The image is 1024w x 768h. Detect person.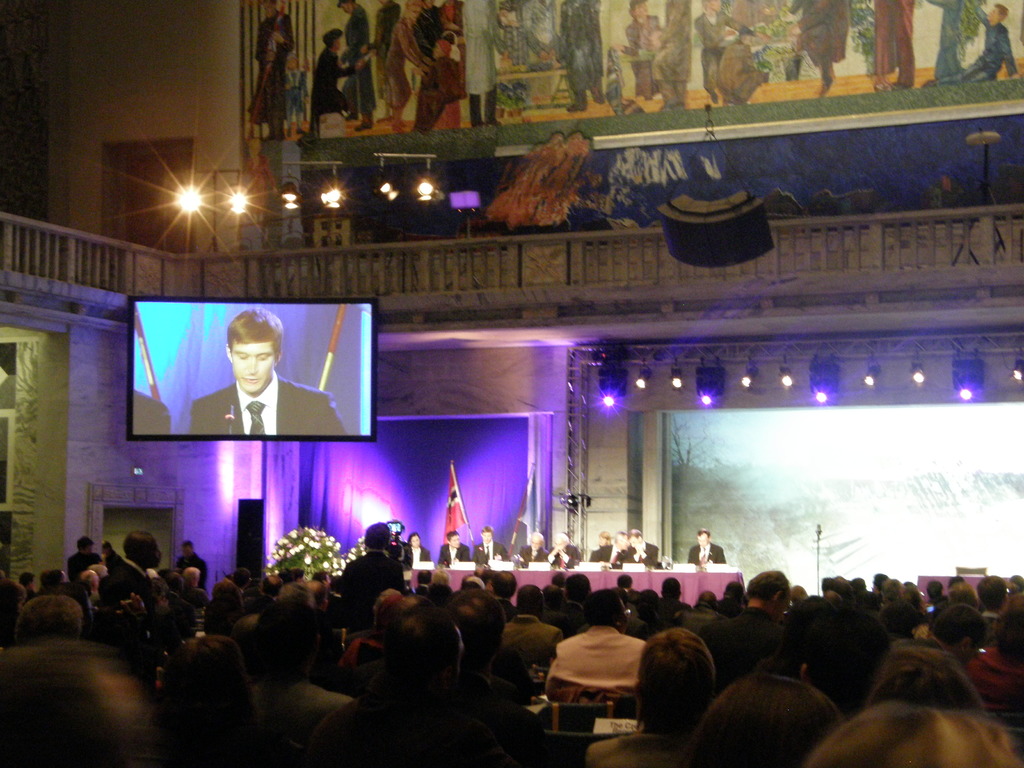
Detection: bbox=(65, 534, 100, 582).
